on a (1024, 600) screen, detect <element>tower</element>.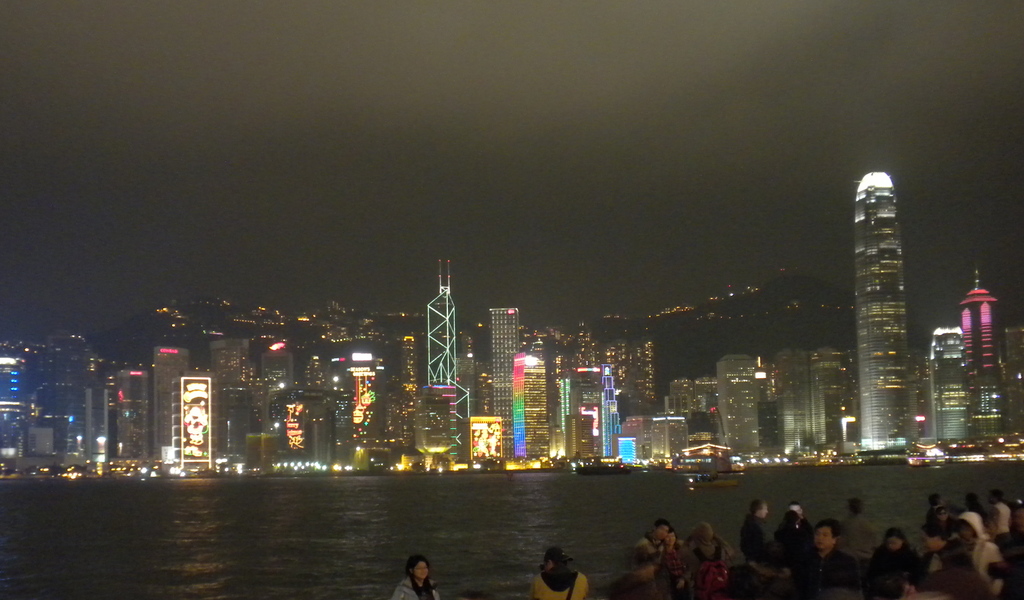
rect(168, 366, 220, 462).
